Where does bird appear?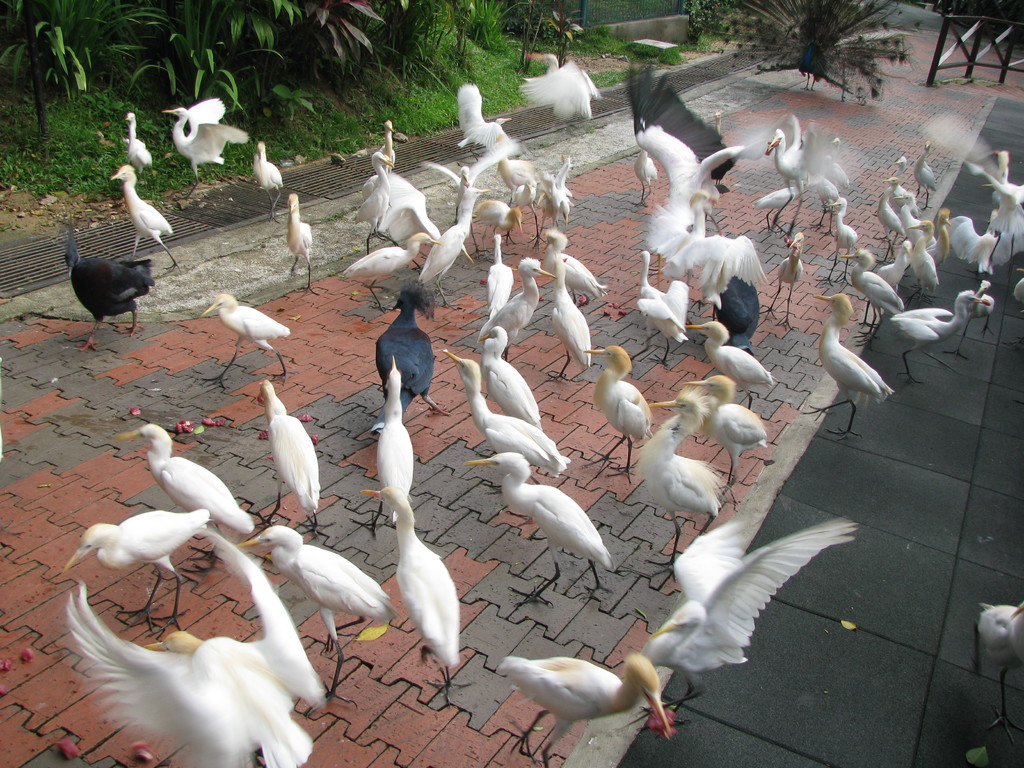
Appears at locate(776, 224, 812, 314).
